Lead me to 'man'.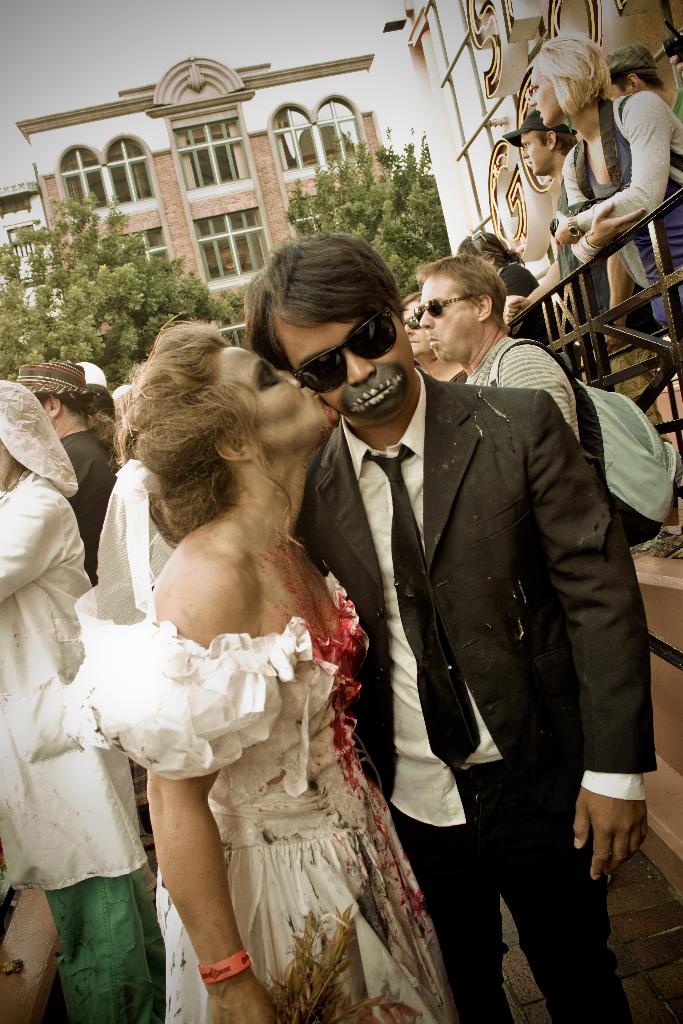
Lead to 410:253:574:433.
